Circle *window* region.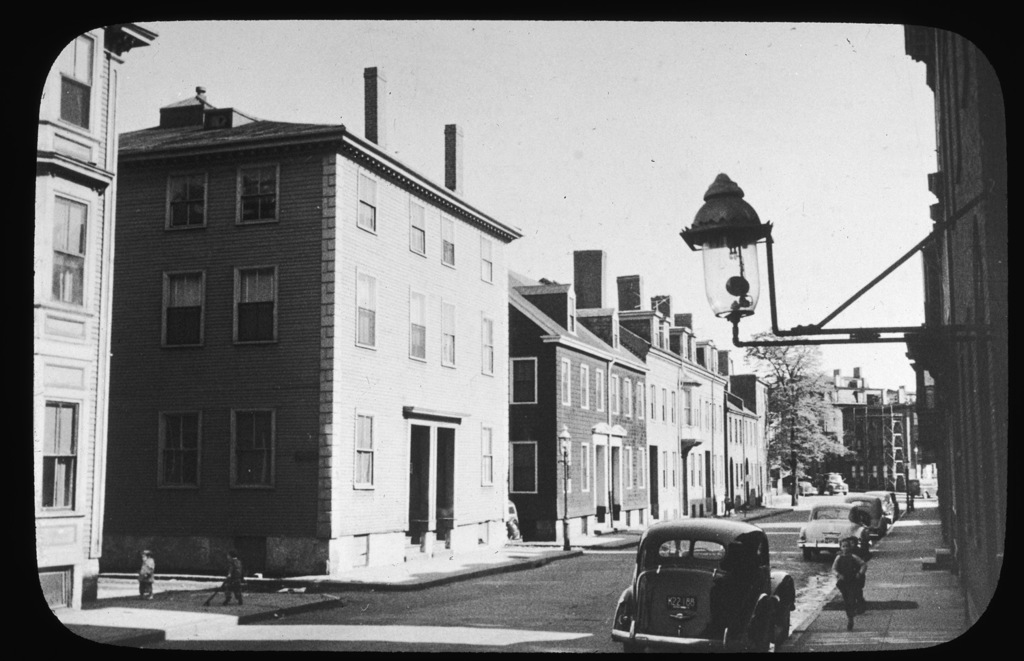
Region: l=150, t=405, r=199, b=493.
